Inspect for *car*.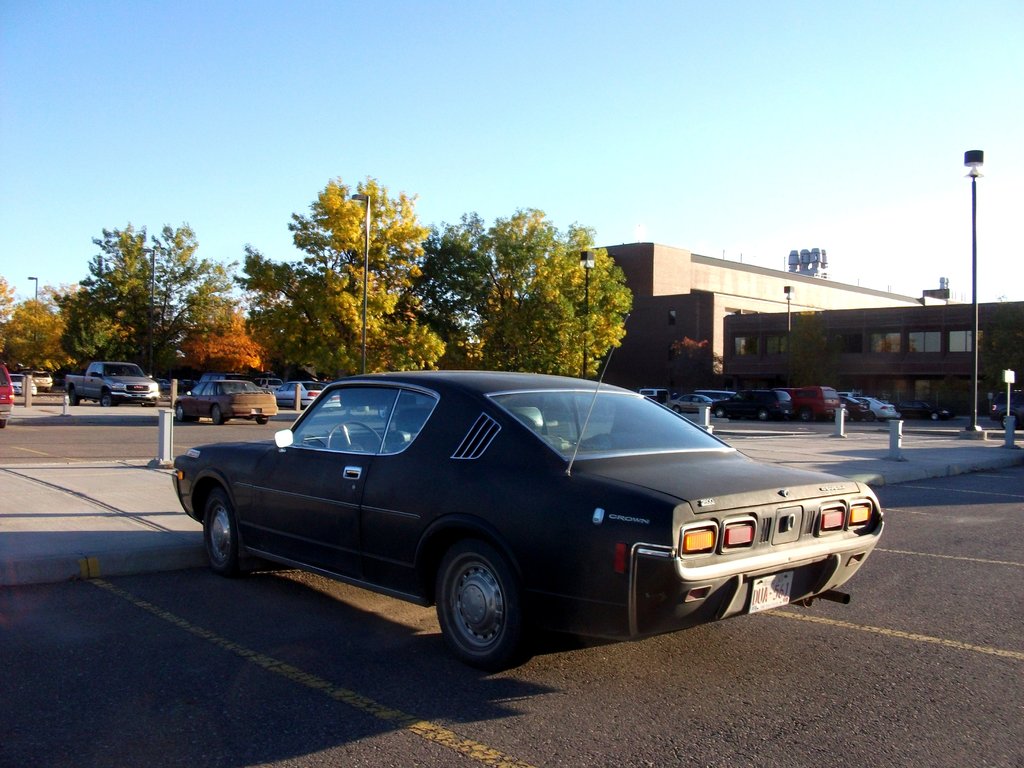
Inspection: (0, 362, 15, 429).
